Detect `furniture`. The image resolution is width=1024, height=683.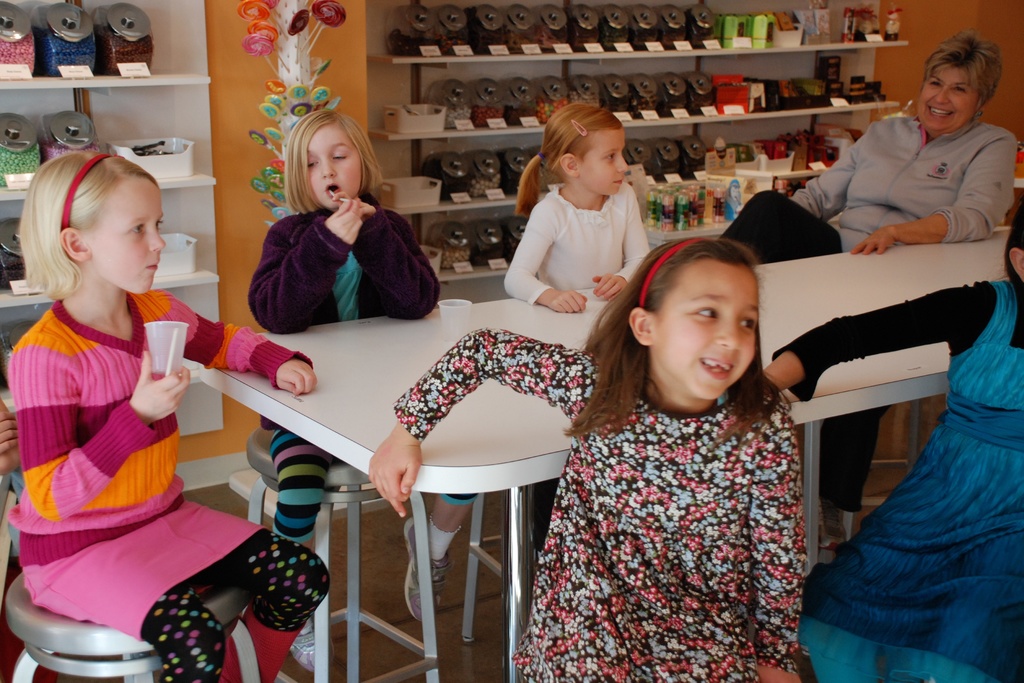
200,220,1012,682.
